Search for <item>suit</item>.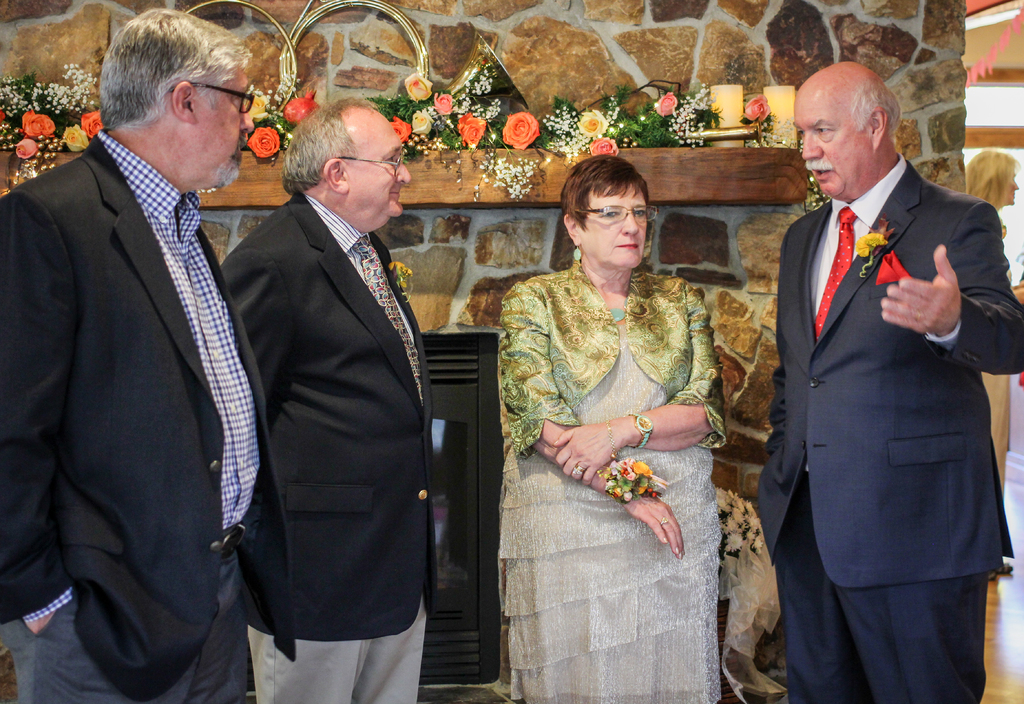
Found at 751/143/1020/703.
